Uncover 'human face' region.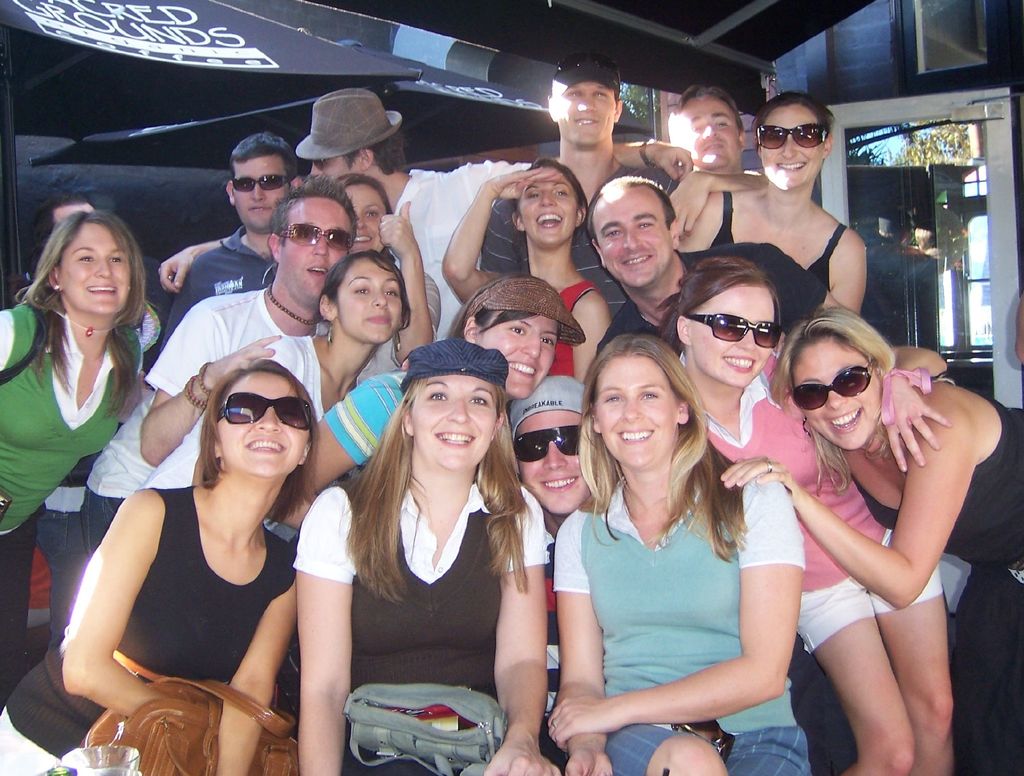
Uncovered: (692,290,776,386).
